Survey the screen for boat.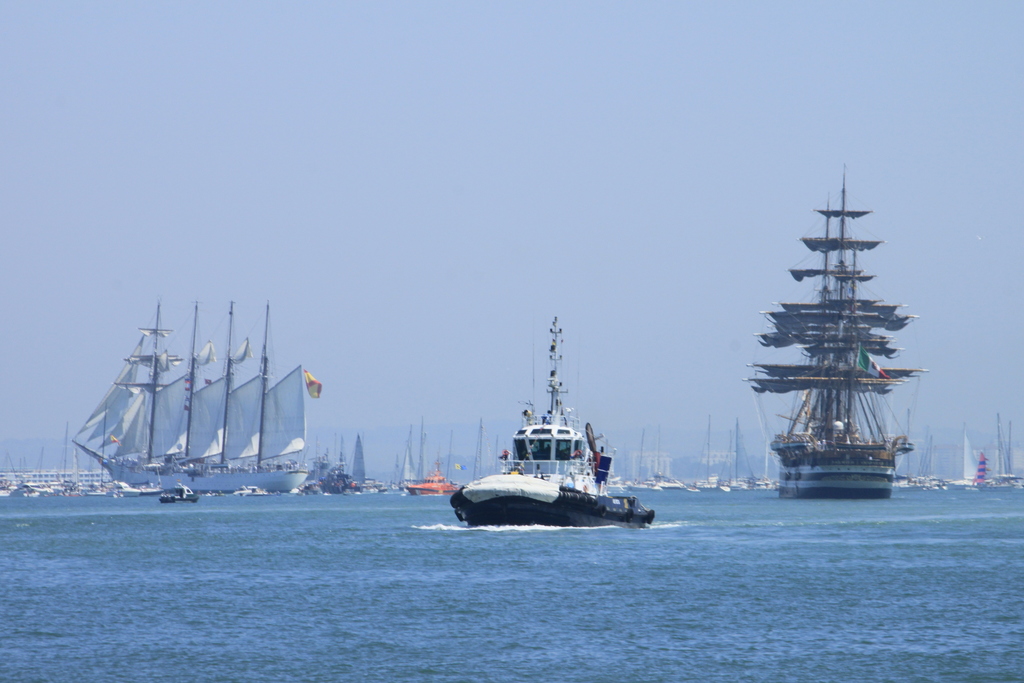
Survey found: <box>902,442,954,496</box>.
